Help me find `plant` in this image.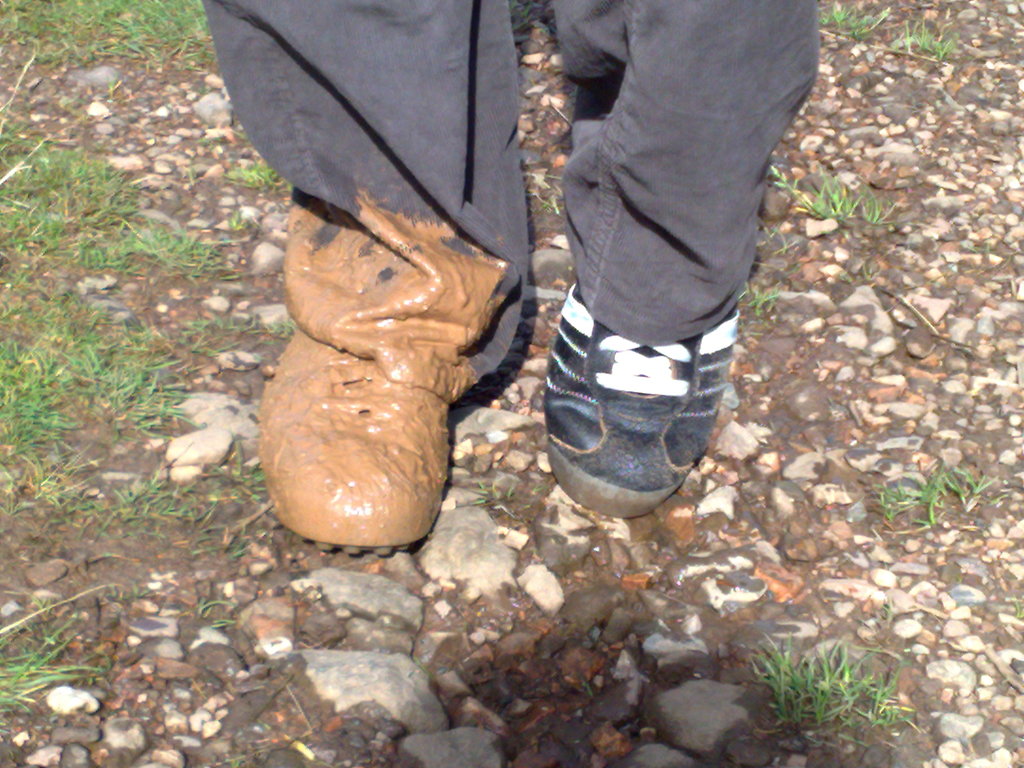
Found it: 0/599/99/716.
